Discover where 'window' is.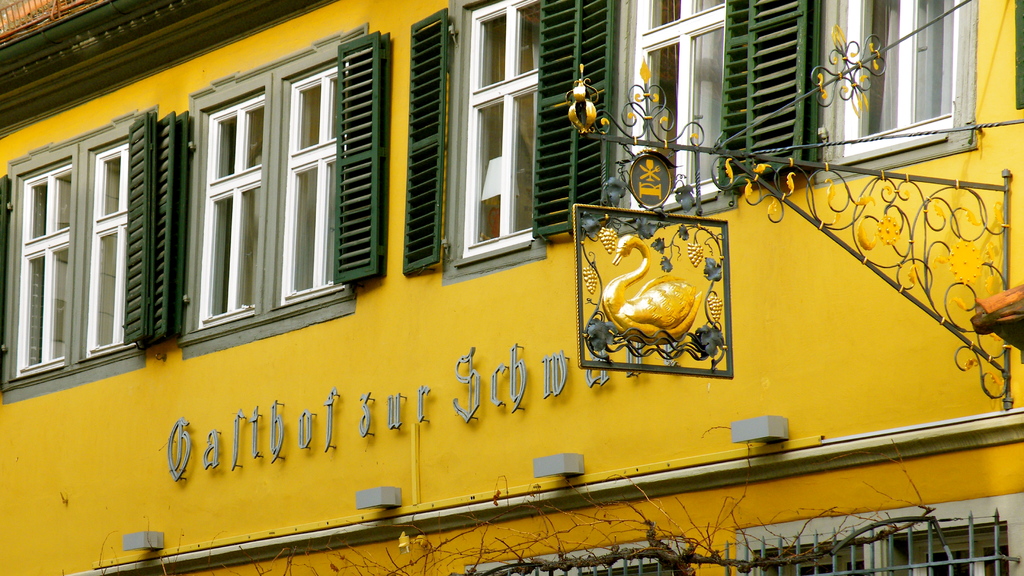
Discovered at (left=0, top=108, right=158, bottom=405).
